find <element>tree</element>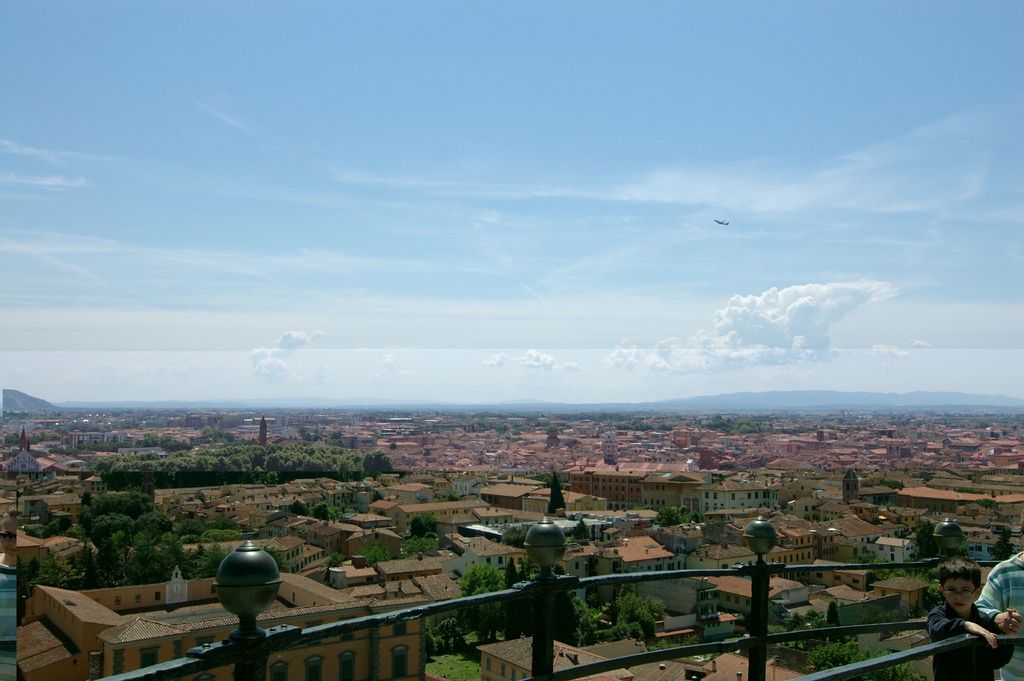
bbox=(546, 473, 566, 511)
